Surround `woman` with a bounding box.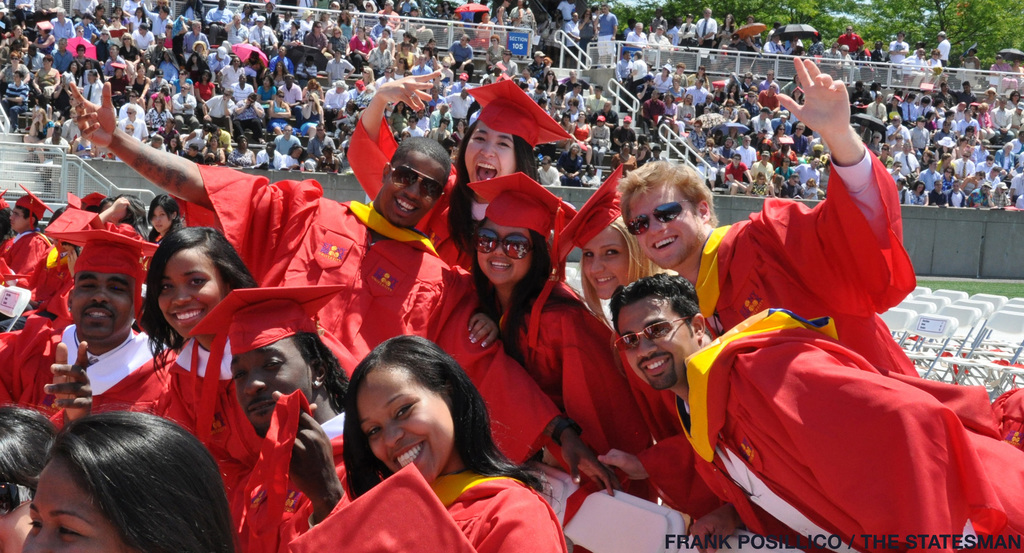
280/141/301/177.
